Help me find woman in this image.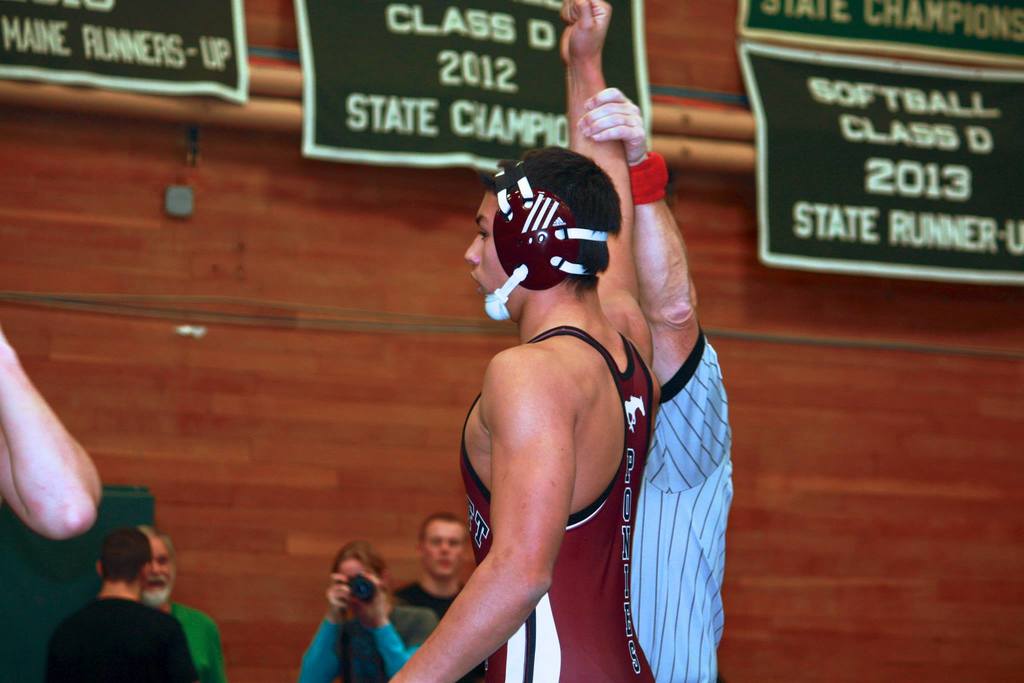
Found it: bbox=(299, 545, 438, 682).
